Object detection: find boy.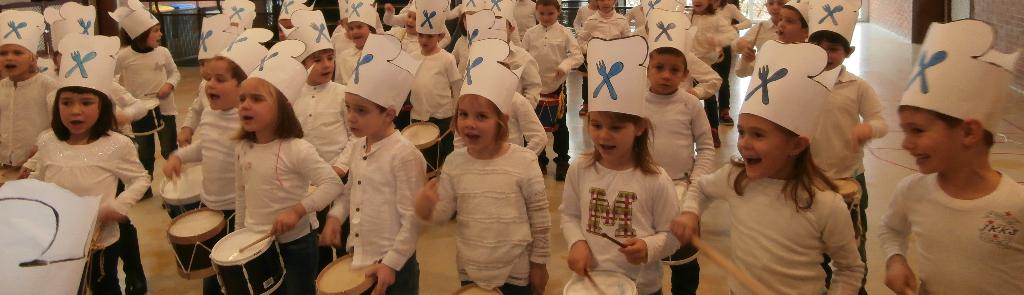
643 42 712 234.
